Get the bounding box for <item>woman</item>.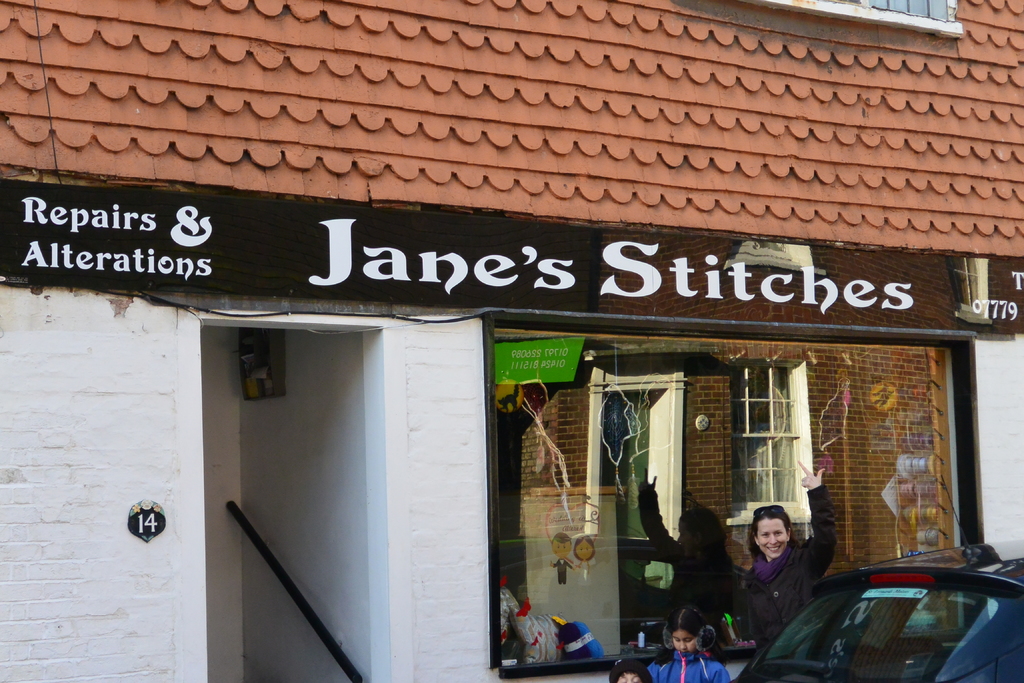
(739,497,837,655).
